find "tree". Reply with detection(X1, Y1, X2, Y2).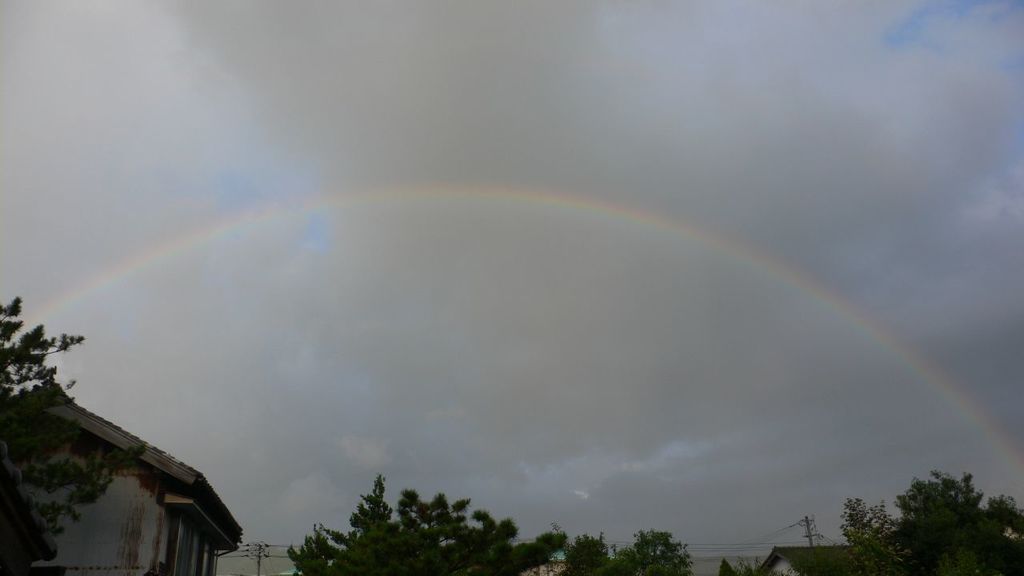
detection(975, 490, 1023, 575).
